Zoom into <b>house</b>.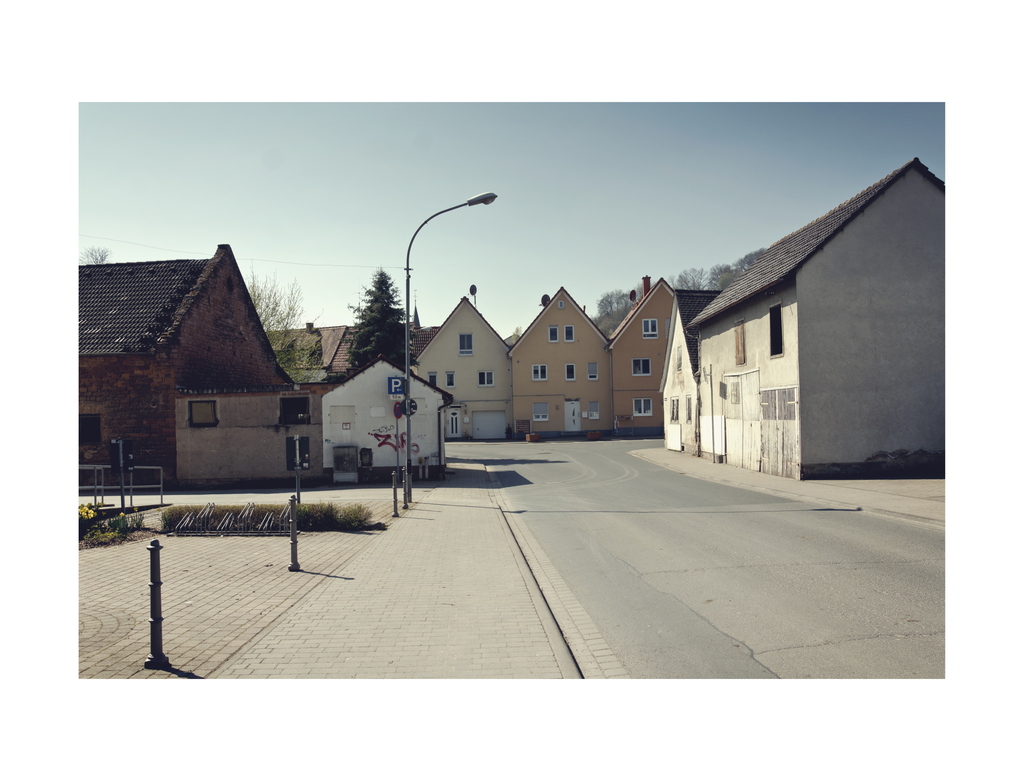
Zoom target: BBox(648, 283, 724, 451).
